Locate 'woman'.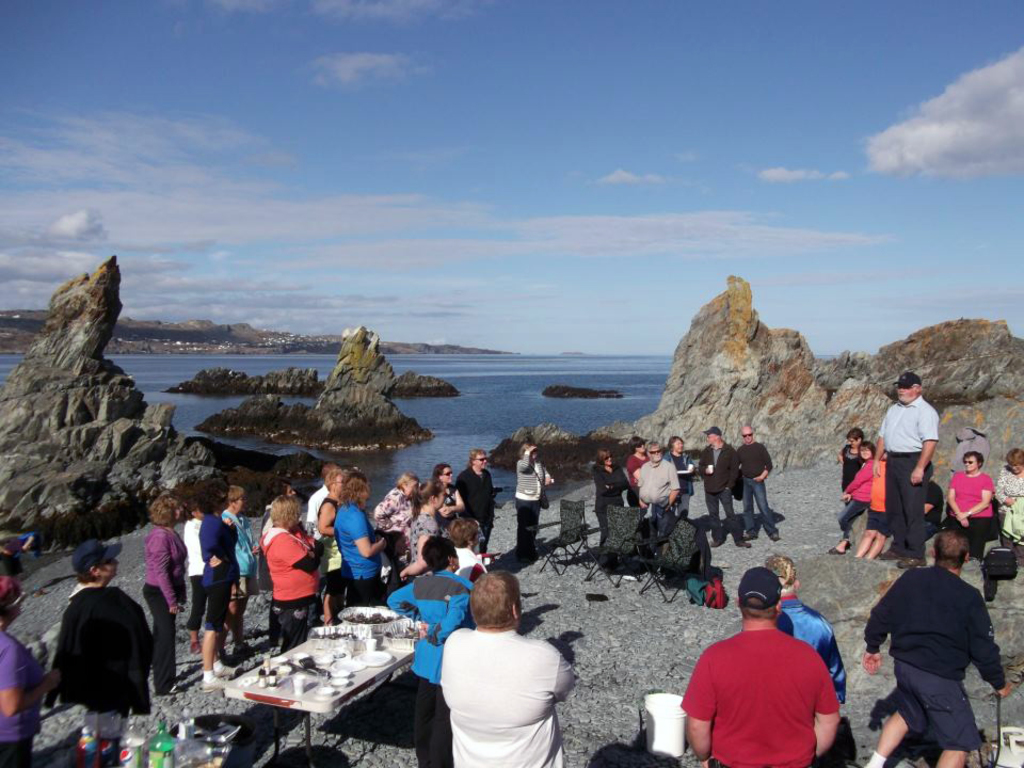
Bounding box: pyautogui.locateOnScreen(195, 482, 239, 688).
